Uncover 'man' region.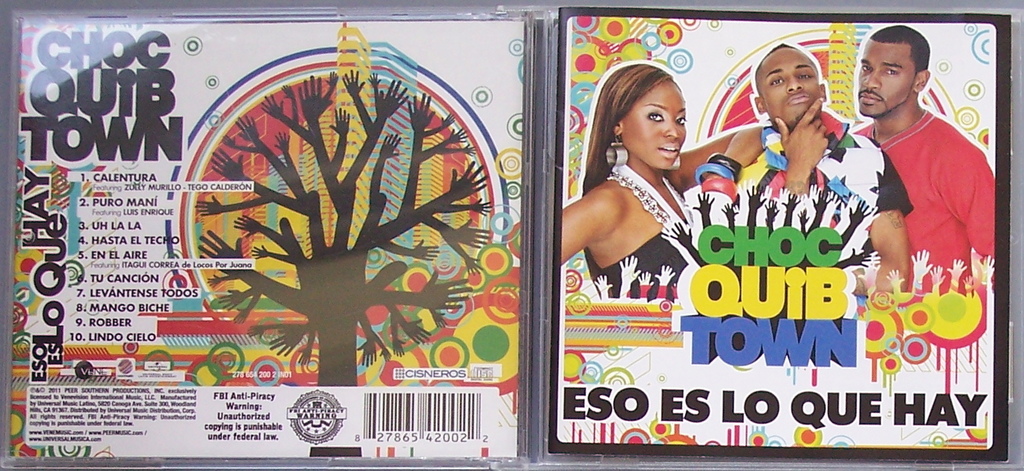
Uncovered: [x1=851, y1=23, x2=996, y2=292].
